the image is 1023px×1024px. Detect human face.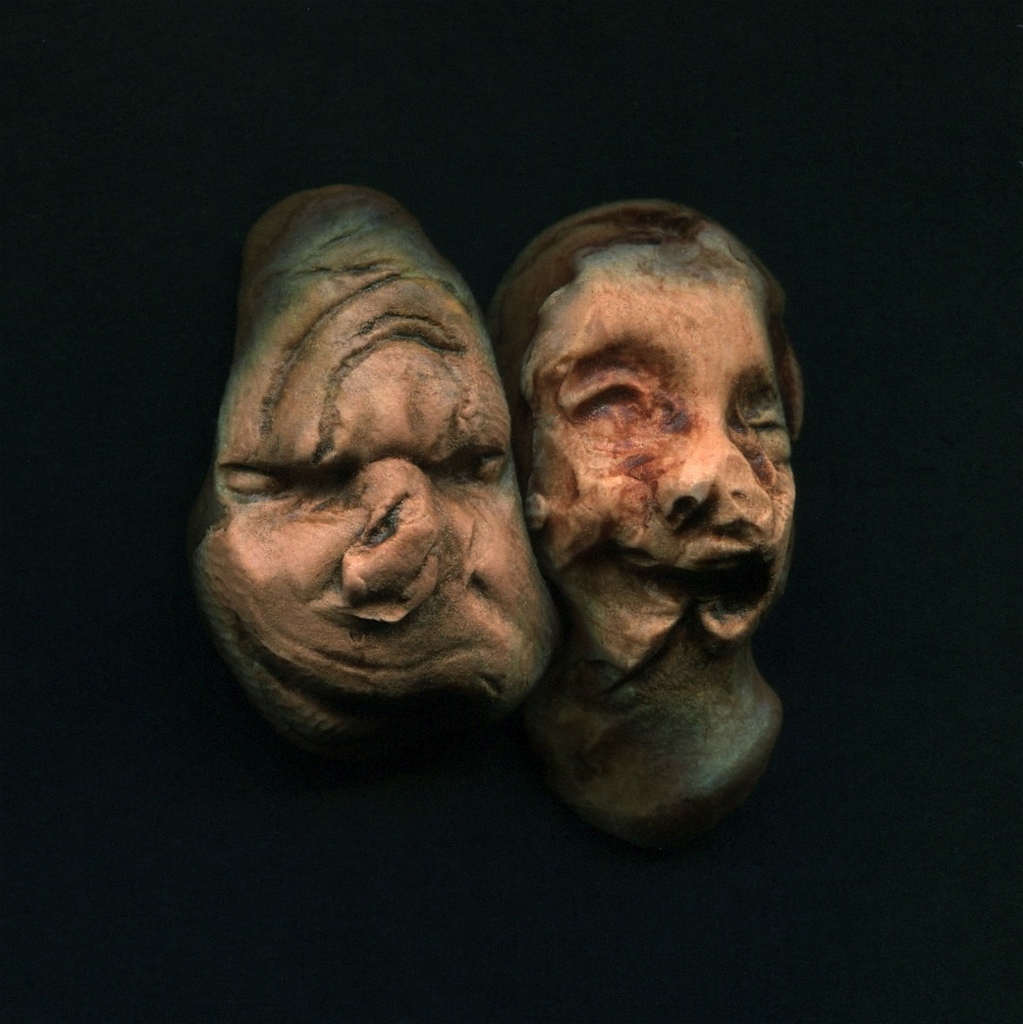
Detection: box=[527, 250, 799, 662].
